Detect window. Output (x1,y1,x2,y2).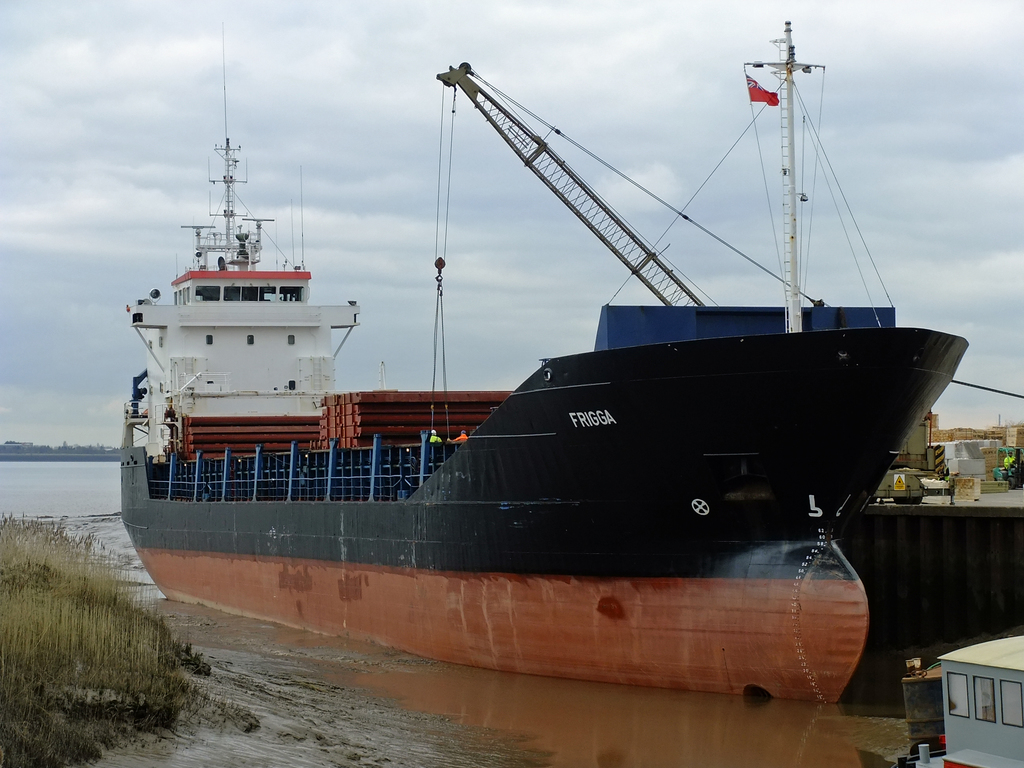
(242,285,260,305).
